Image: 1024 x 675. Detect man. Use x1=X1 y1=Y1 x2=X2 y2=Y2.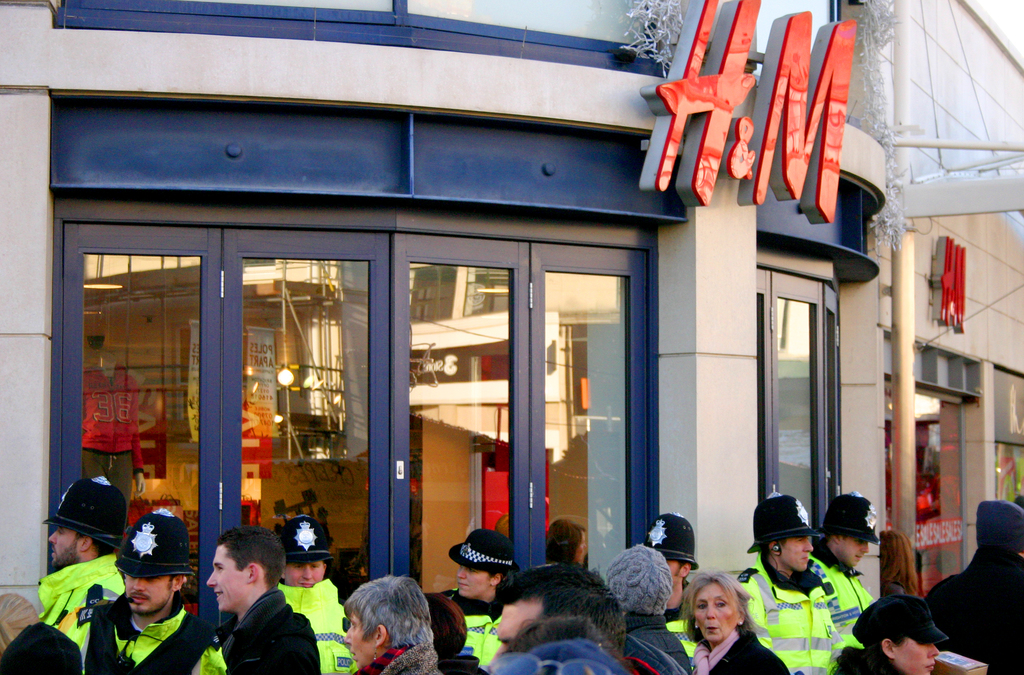
x1=737 y1=491 x2=858 y2=674.
